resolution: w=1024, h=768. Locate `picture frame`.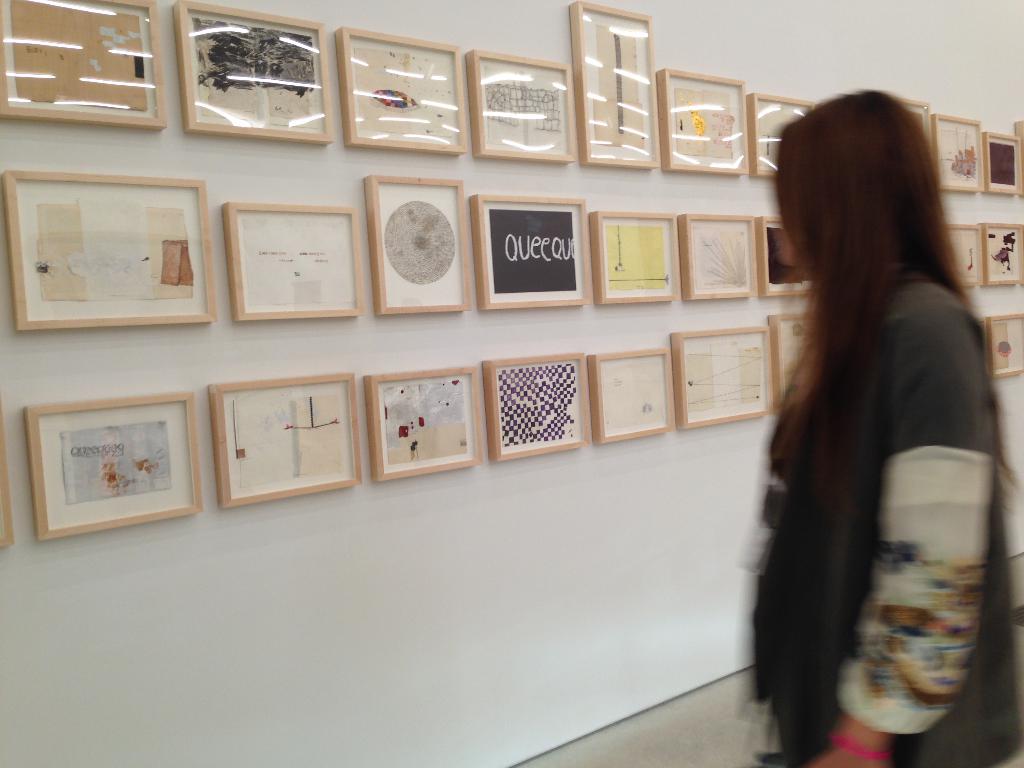
[2,0,168,125].
